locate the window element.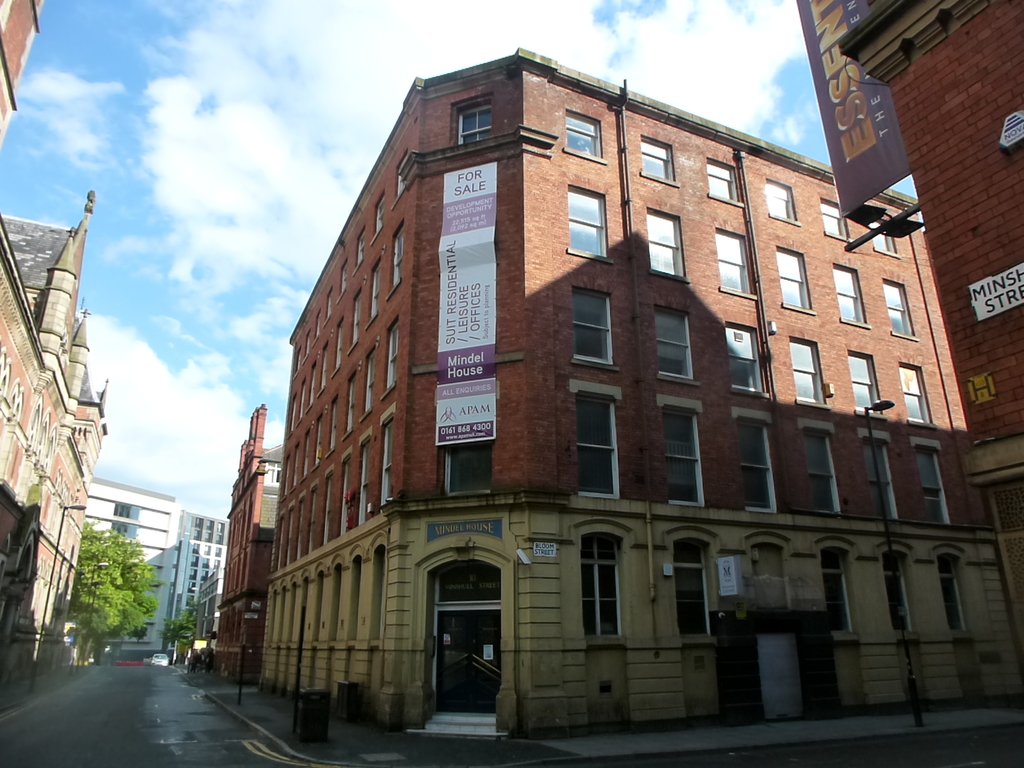
Element bbox: (x1=573, y1=285, x2=615, y2=365).
